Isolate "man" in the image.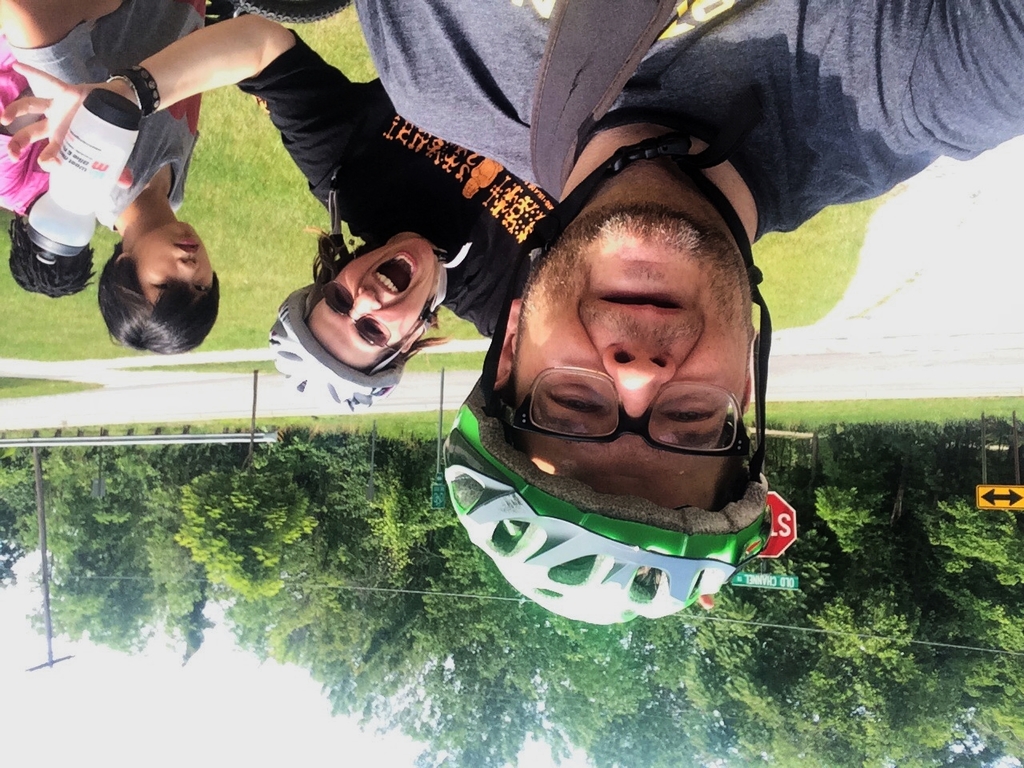
Isolated region: 354 0 1023 626.
